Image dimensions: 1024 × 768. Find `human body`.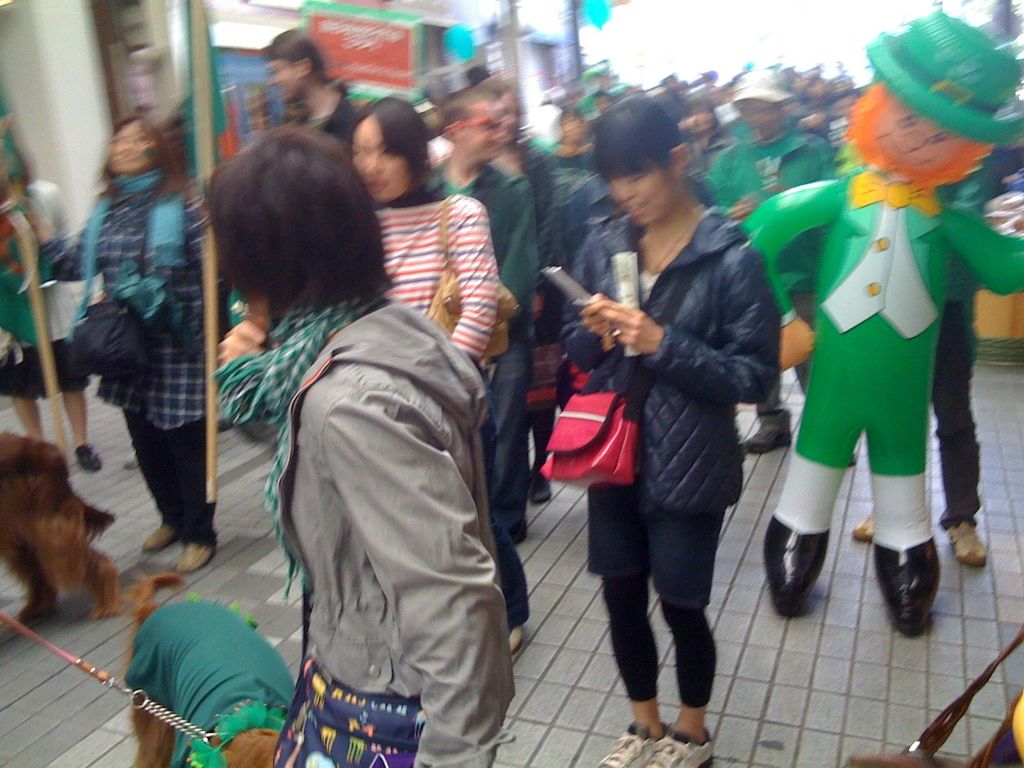
BBox(361, 186, 511, 643).
